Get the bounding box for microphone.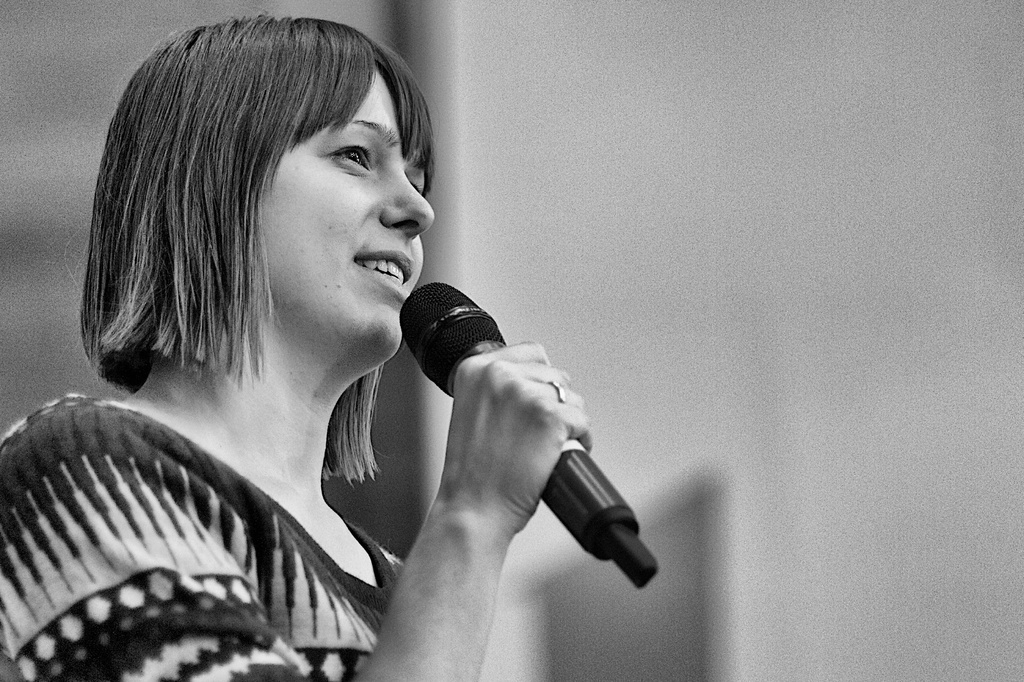
select_region(396, 282, 631, 611).
